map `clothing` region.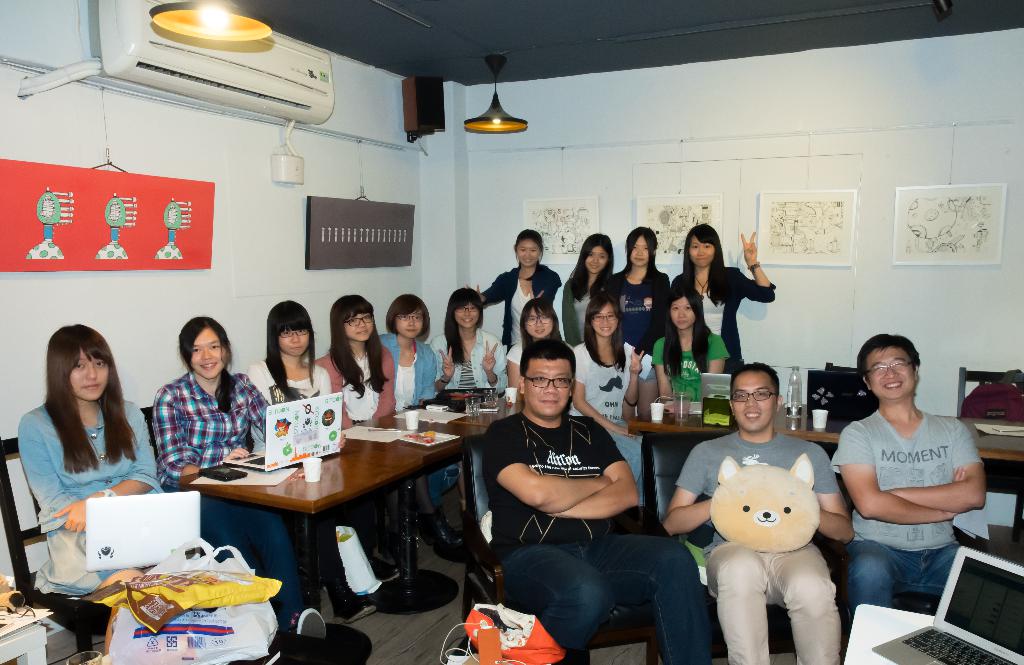
Mapped to (left=423, top=325, right=517, bottom=392).
